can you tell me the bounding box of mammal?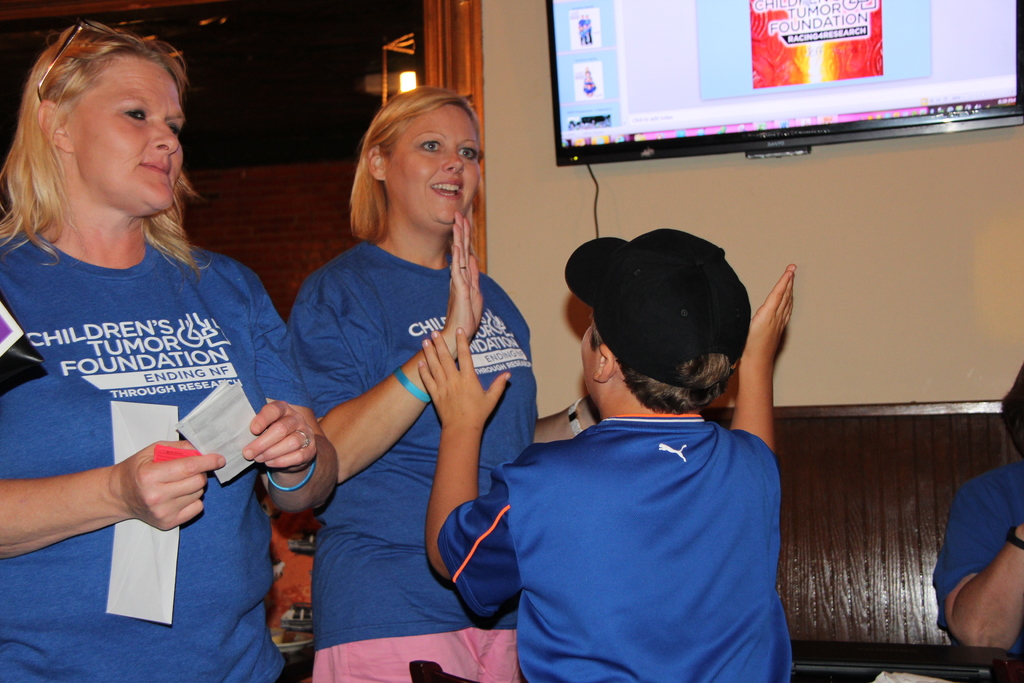
left=290, top=81, right=606, bottom=682.
